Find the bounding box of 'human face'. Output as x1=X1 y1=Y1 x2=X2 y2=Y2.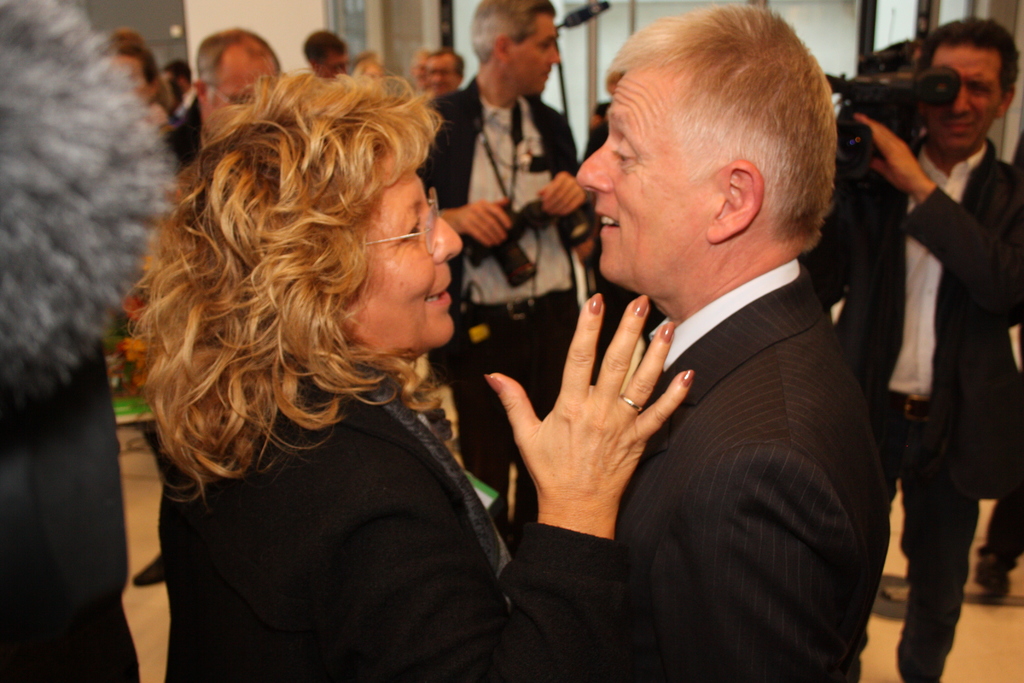
x1=209 y1=59 x2=278 y2=115.
